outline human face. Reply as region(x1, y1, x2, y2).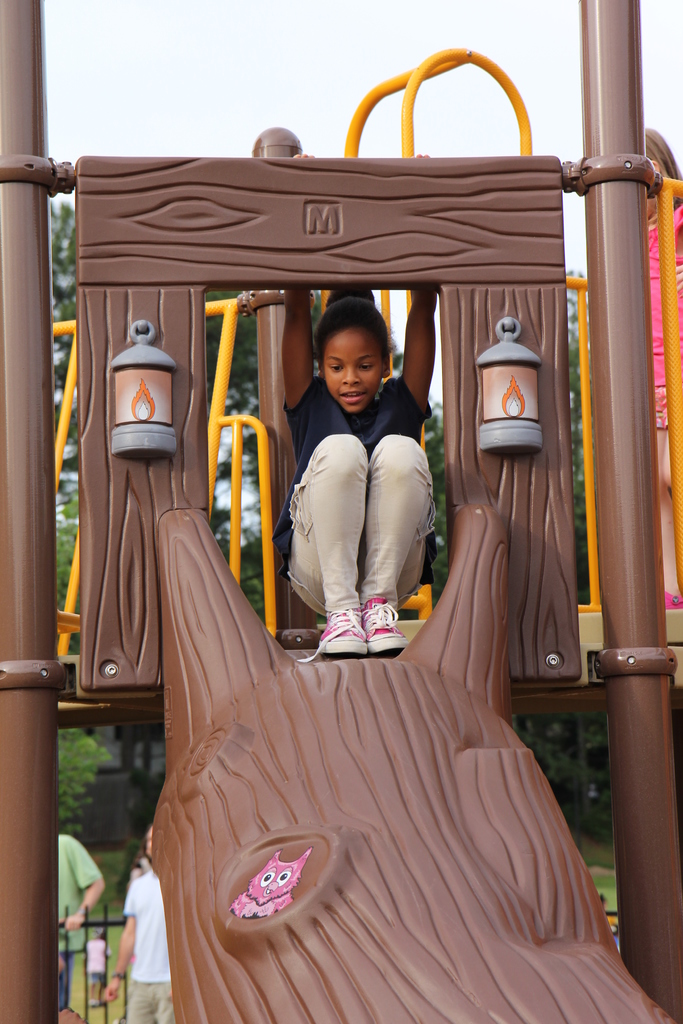
region(324, 331, 383, 412).
